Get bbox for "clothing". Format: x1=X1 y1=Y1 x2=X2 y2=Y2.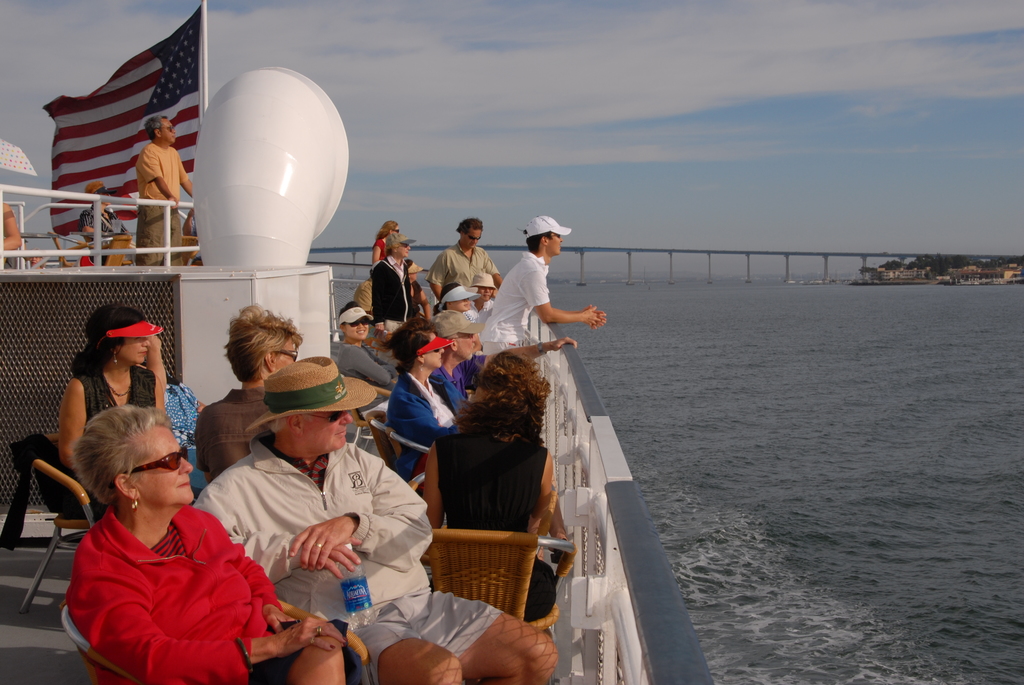
x1=381 y1=373 x2=469 y2=475.
